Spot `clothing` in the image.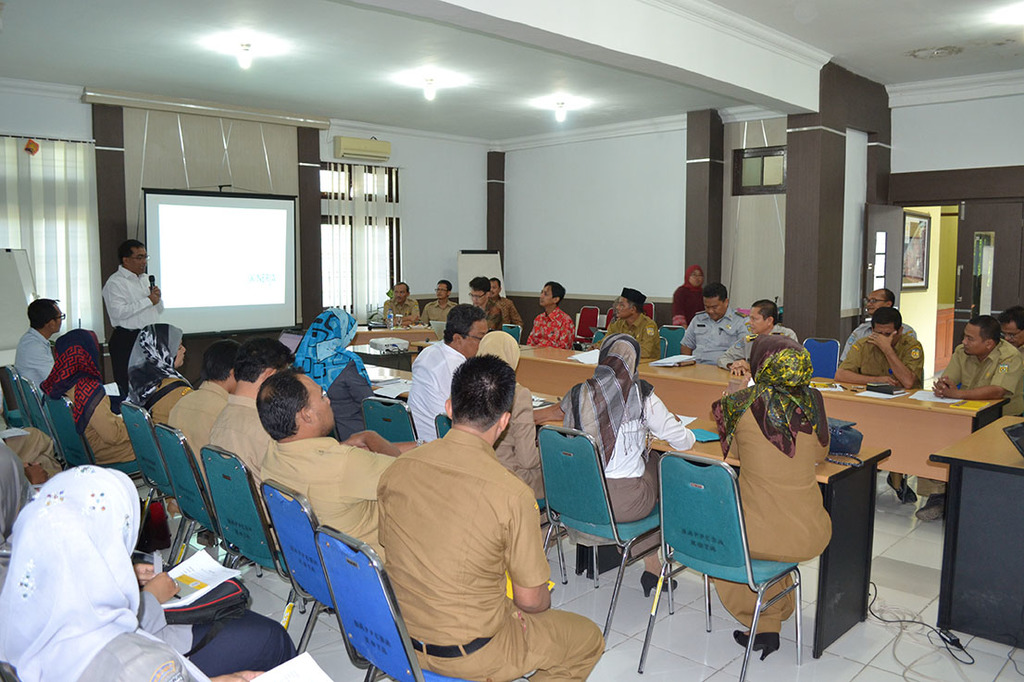
`clothing` found at crop(606, 317, 671, 348).
